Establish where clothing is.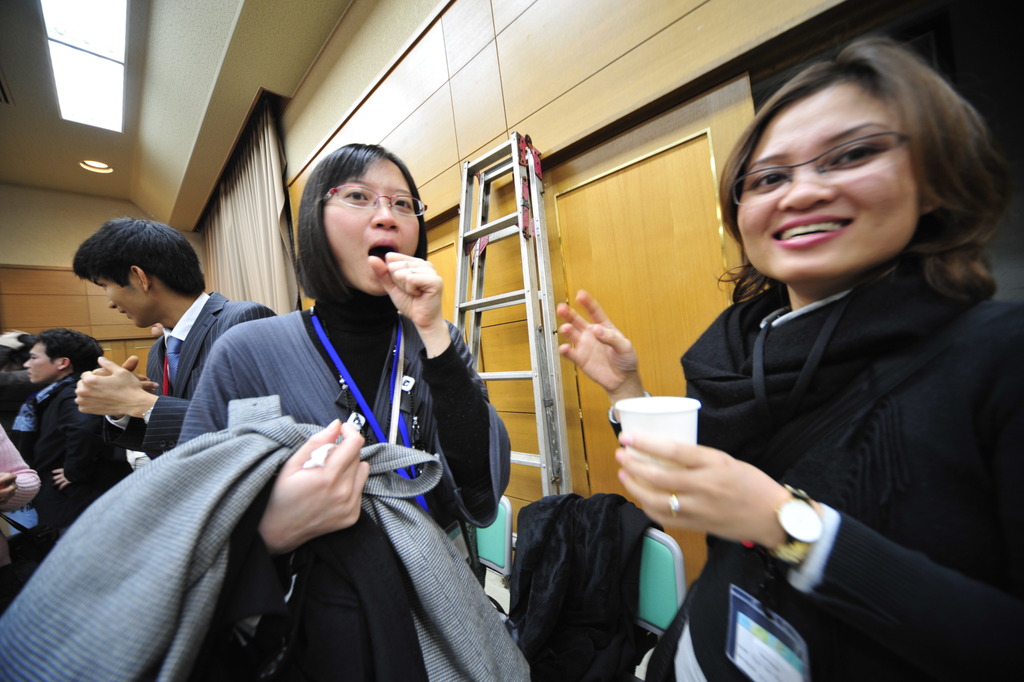
Established at bbox=(0, 416, 528, 681).
